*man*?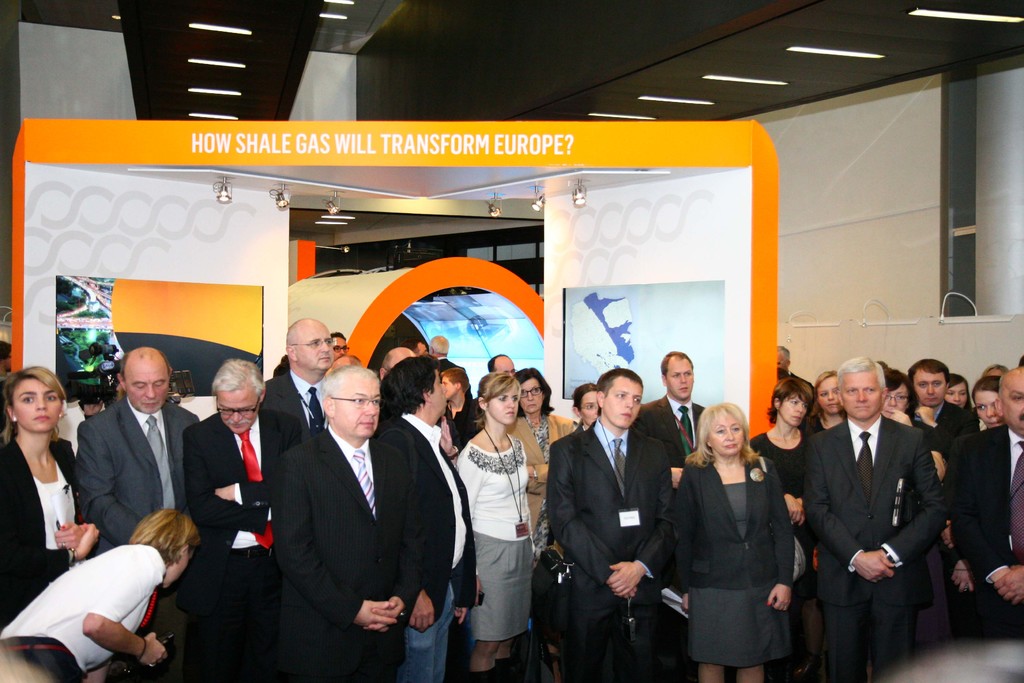
<region>262, 315, 336, 438</region>
